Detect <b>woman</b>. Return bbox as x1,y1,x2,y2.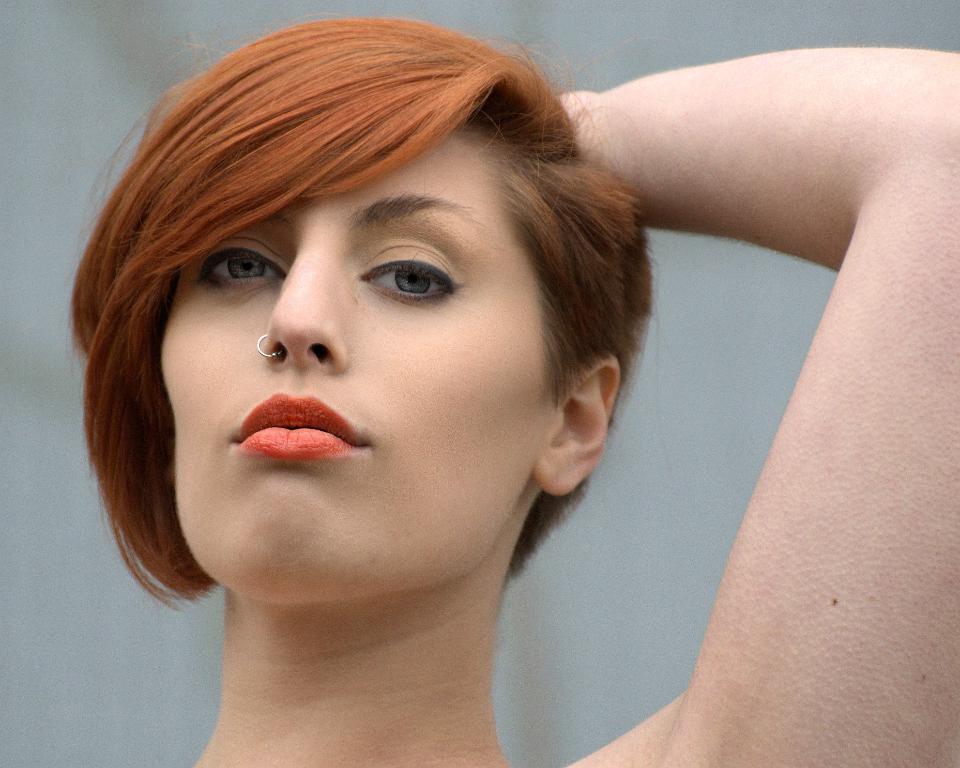
18,0,733,739.
